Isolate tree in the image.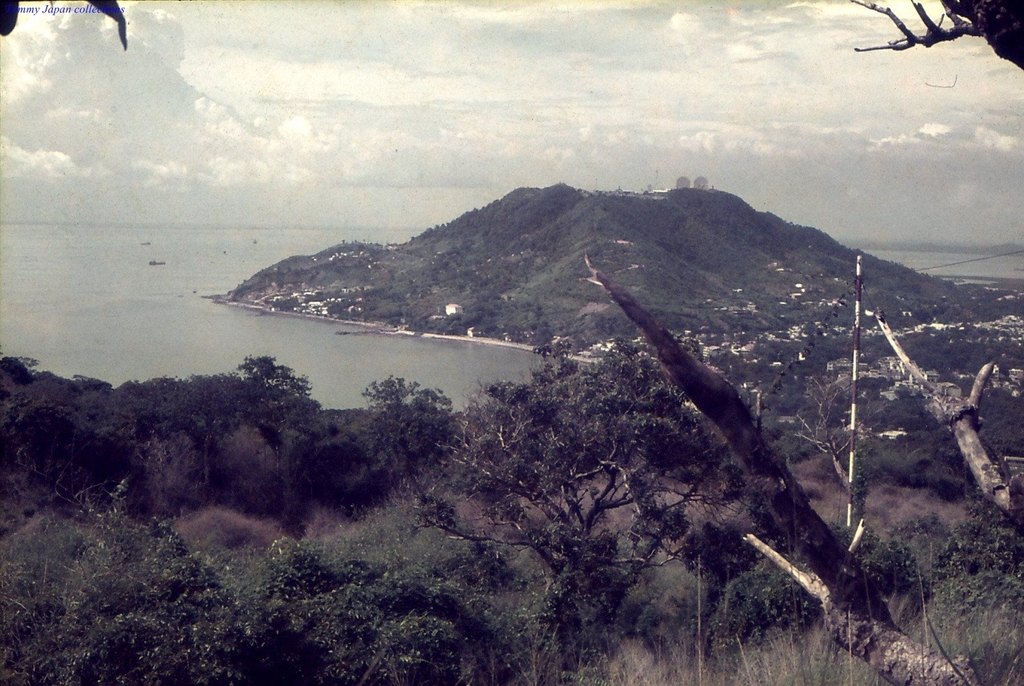
Isolated region: [128,433,207,506].
